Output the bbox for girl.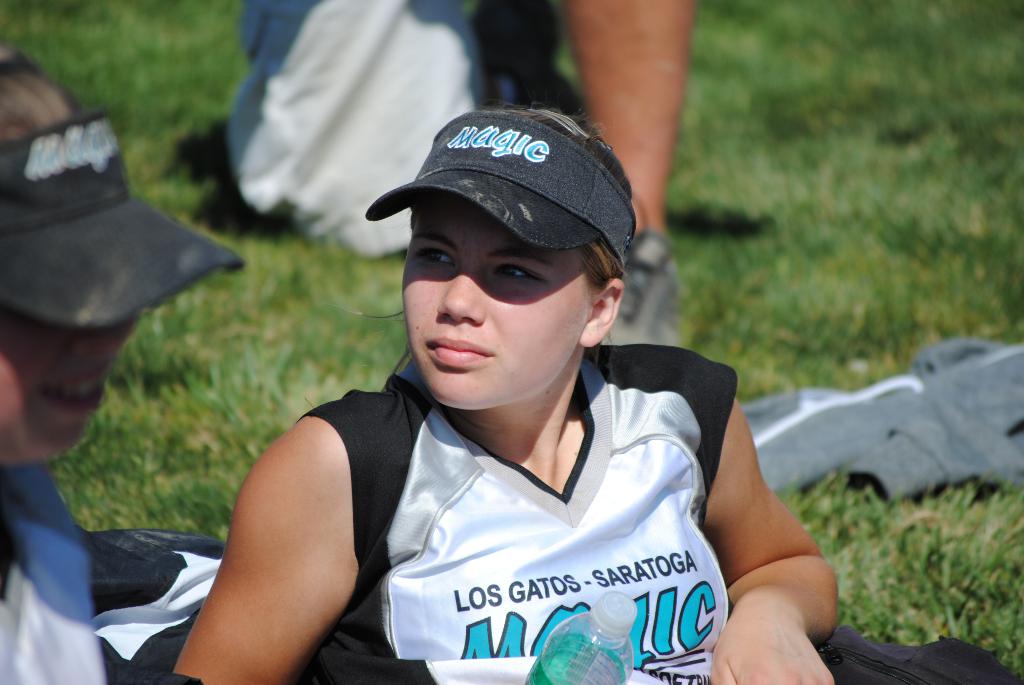
pyautogui.locateOnScreen(170, 109, 840, 684).
